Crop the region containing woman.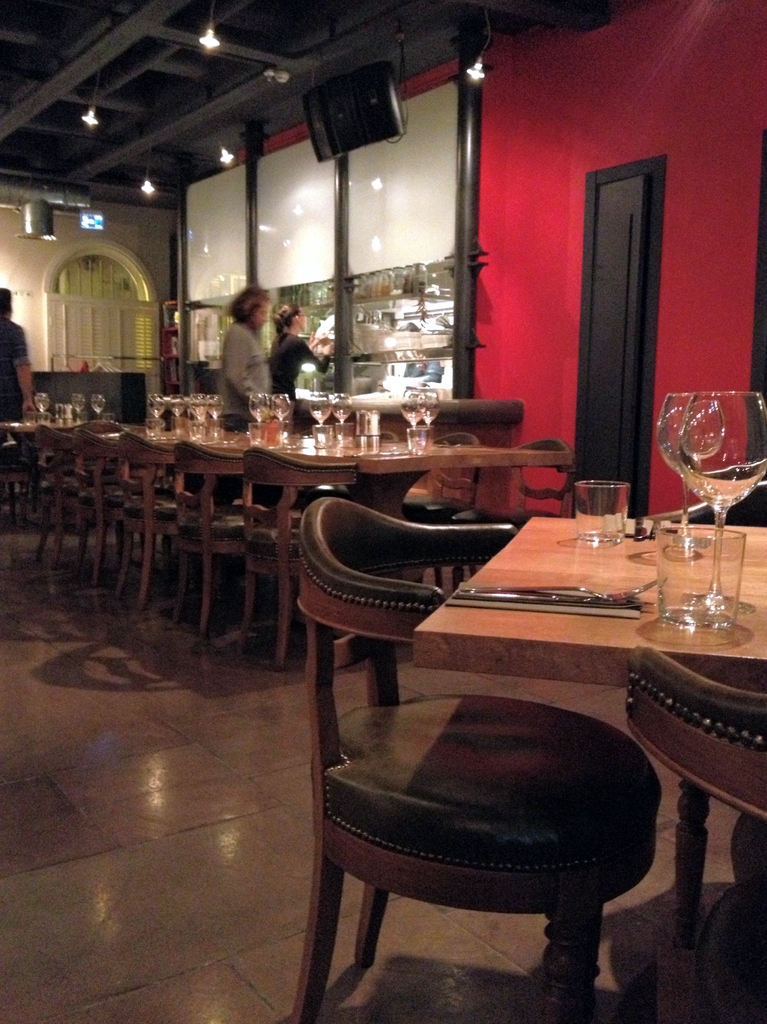
Crop region: detection(211, 283, 284, 433).
